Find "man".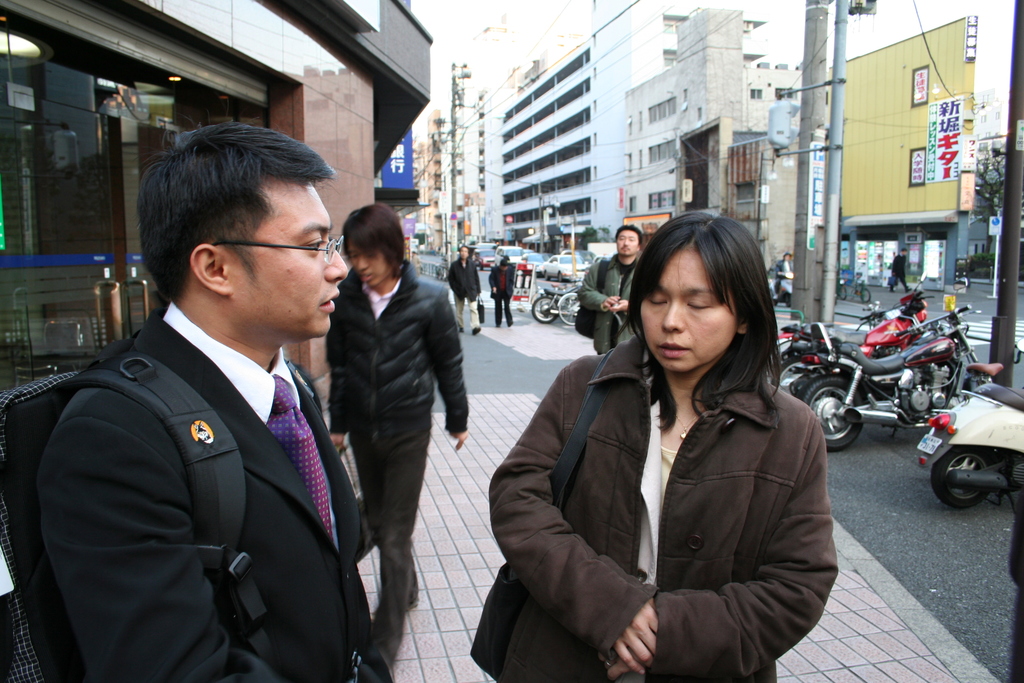
BBox(31, 124, 396, 677).
